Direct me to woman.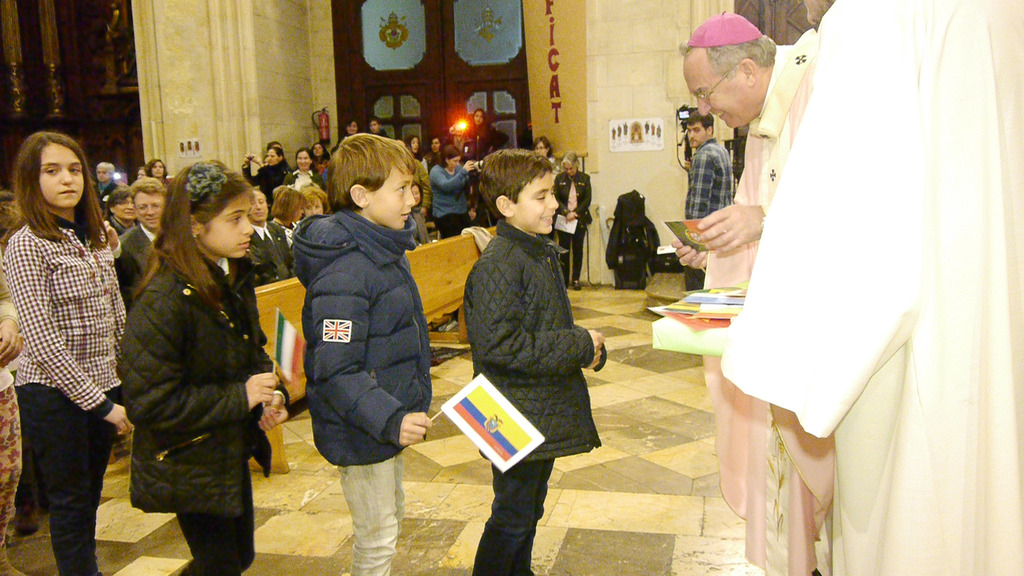
Direction: [left=554, top=151, right=593, bottom=291].
